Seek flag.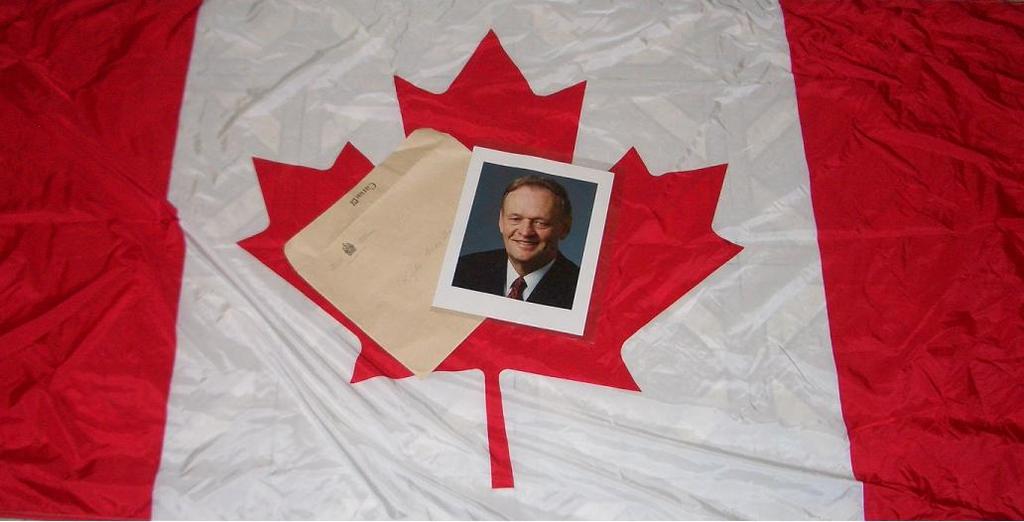
{"x1": 0, "y1": 0, "x2": 1023, "y2": 521}.
